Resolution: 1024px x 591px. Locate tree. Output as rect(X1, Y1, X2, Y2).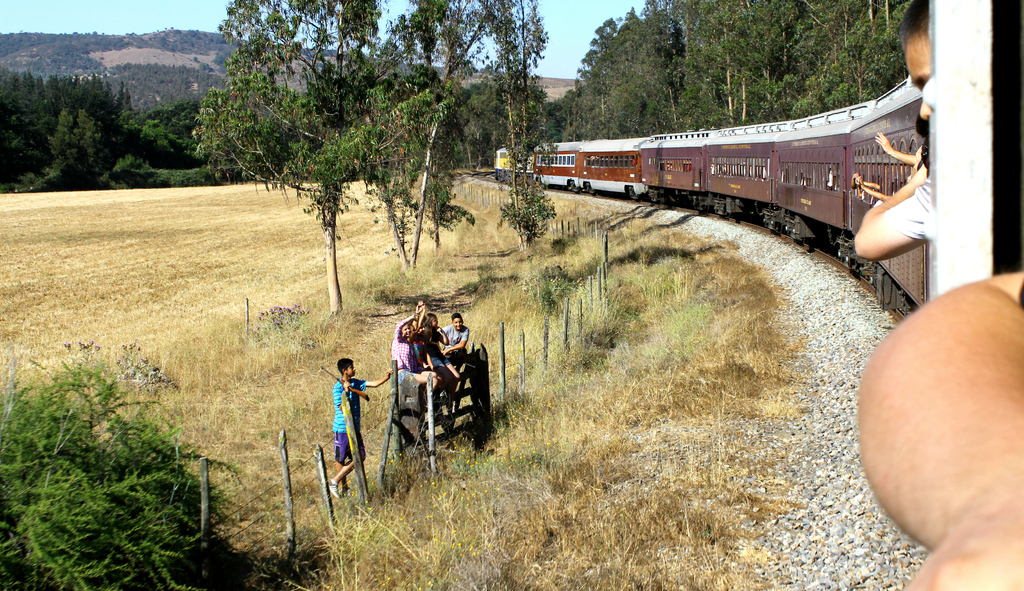
rect(454, 0, 557, 272).
